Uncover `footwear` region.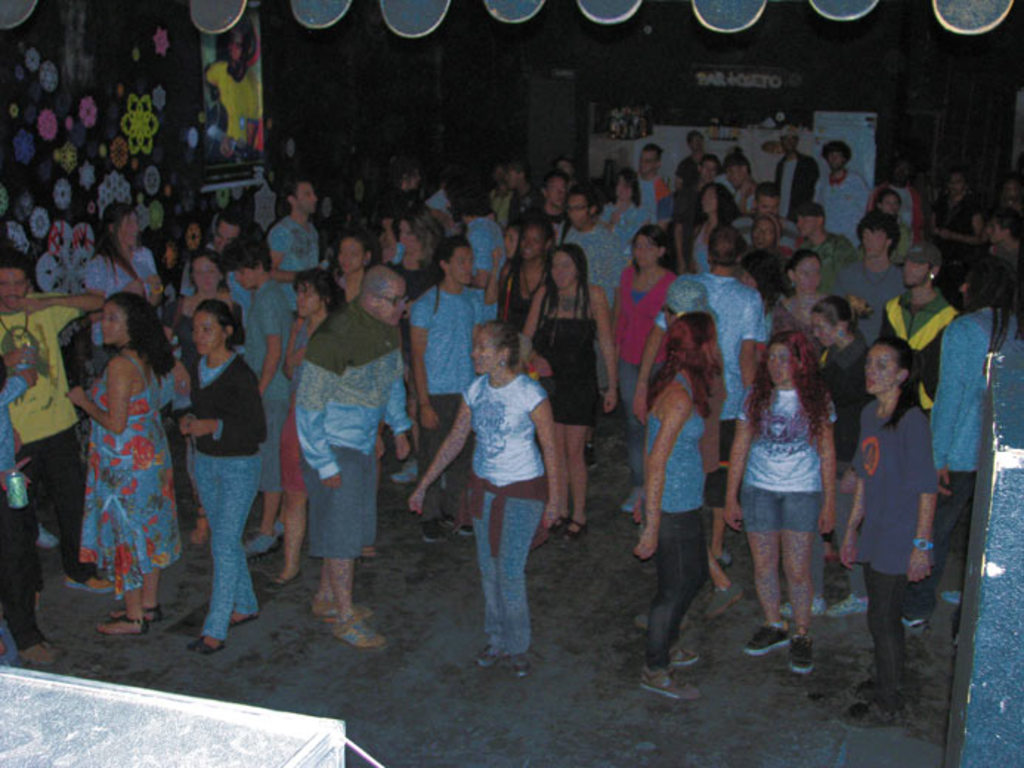
Uncovered: x1=901, y1=616, x2=929, y2=632.
